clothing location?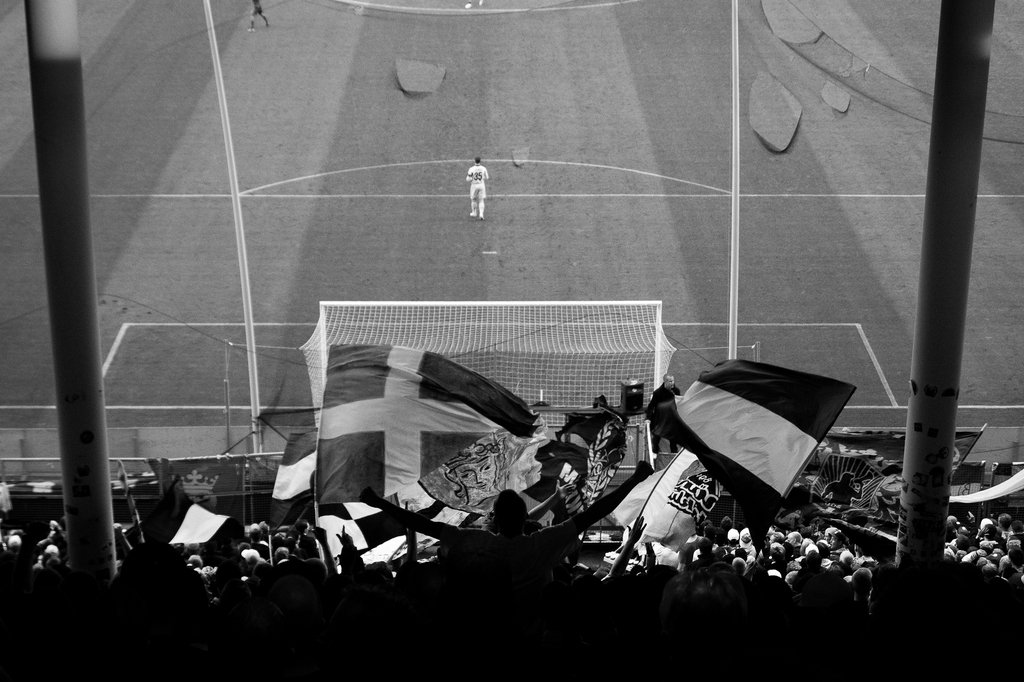
(458,160,486,228)
